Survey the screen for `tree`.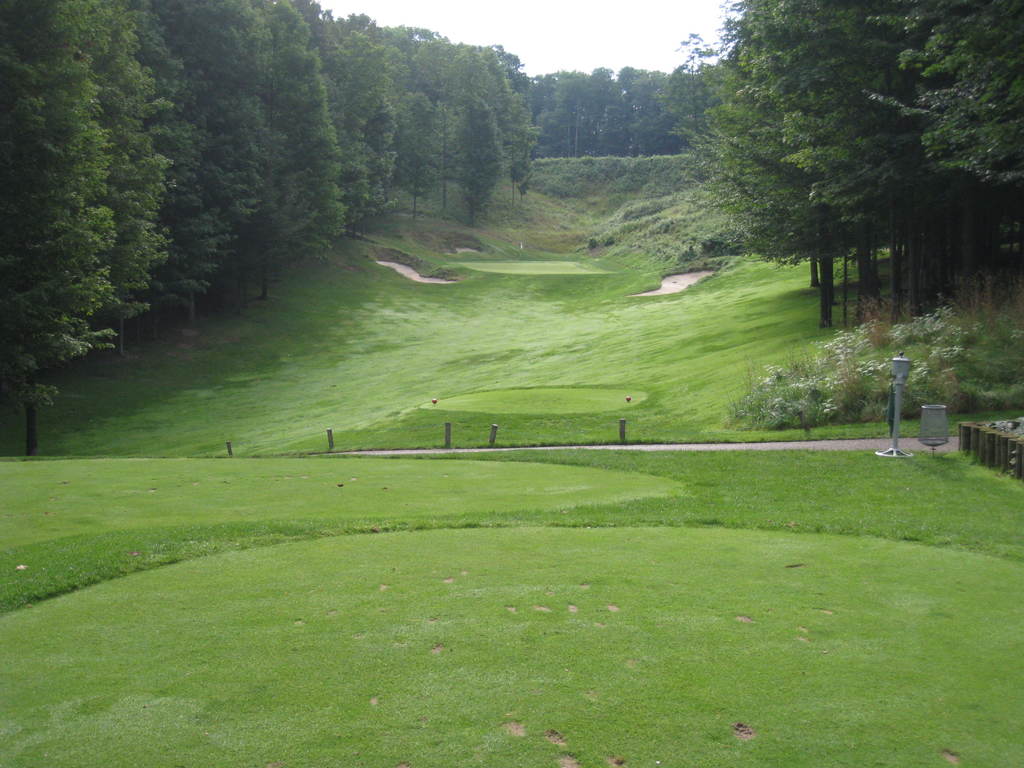
Survey found: (x1=451, y1=33, x2=506, y2=216).
